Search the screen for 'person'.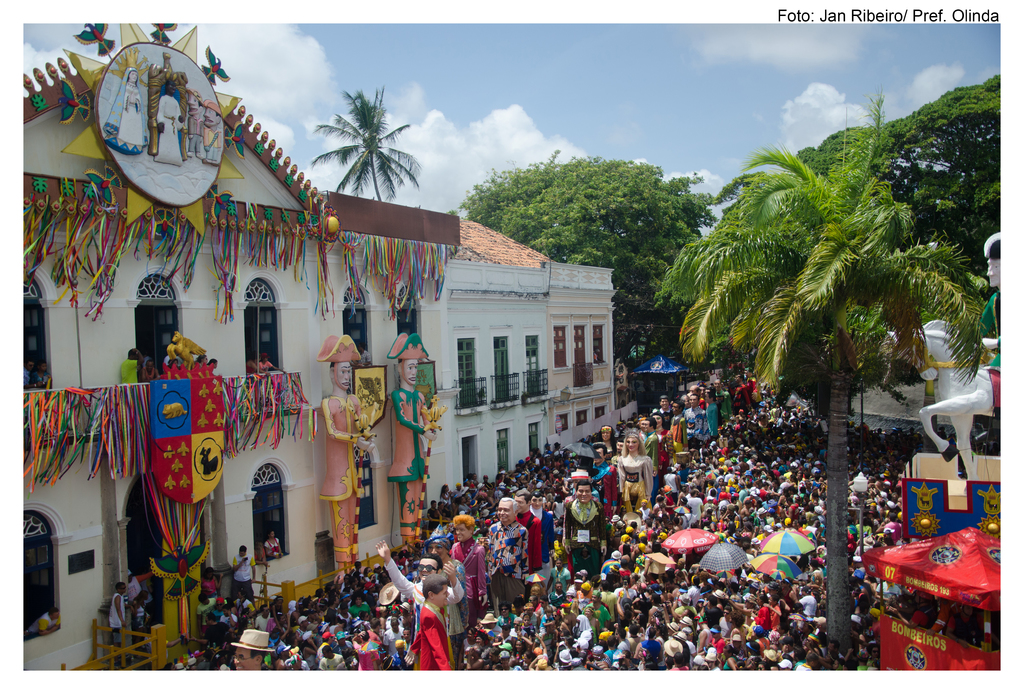
Found at pyautogui.locateOnScreen(232, 627, 279, 669).
